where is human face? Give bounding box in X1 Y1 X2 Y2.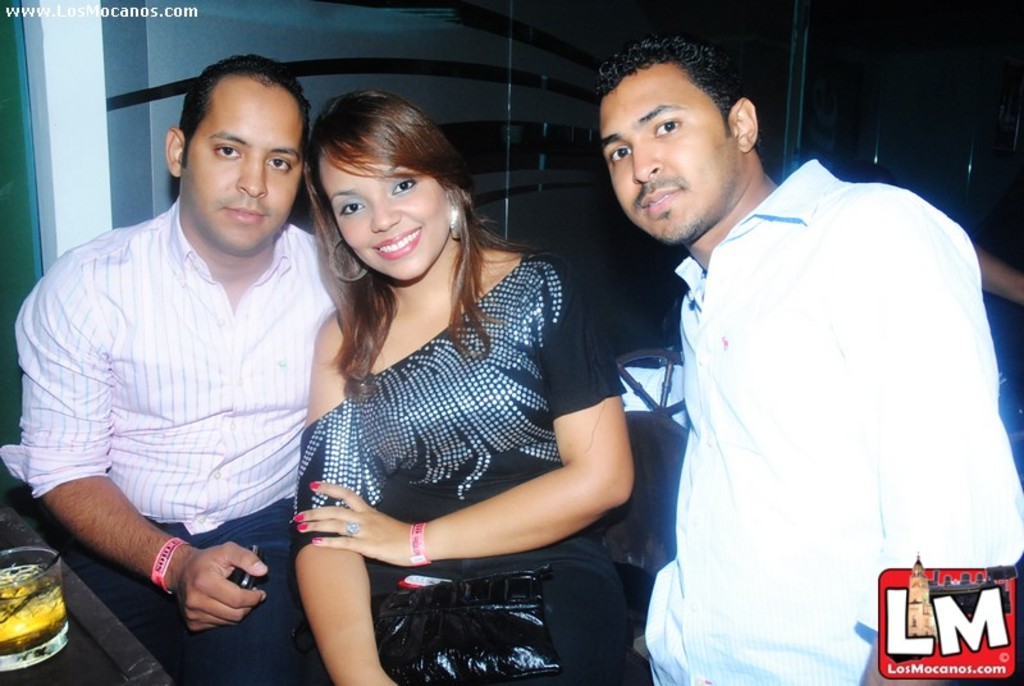
319 133 453 280.
